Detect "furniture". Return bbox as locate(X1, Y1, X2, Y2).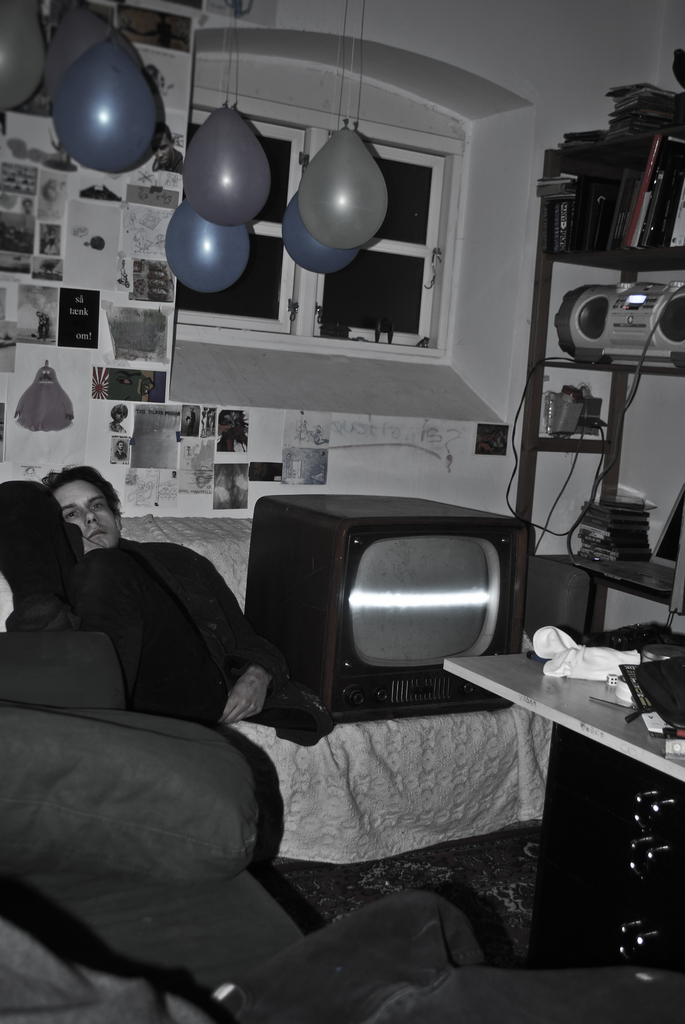
locate(441, 650, 684, 963).
